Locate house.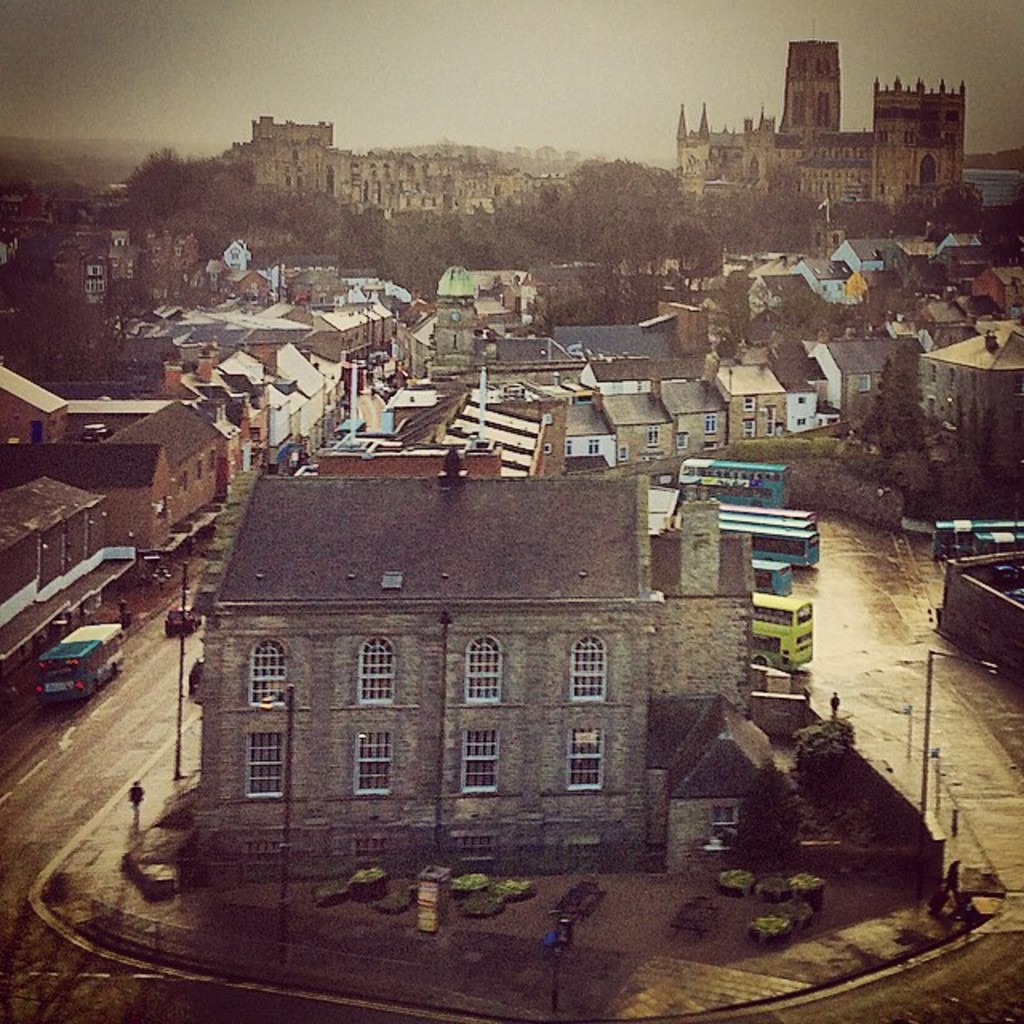
Bounding box: box=[206, 446, 752, 875].
